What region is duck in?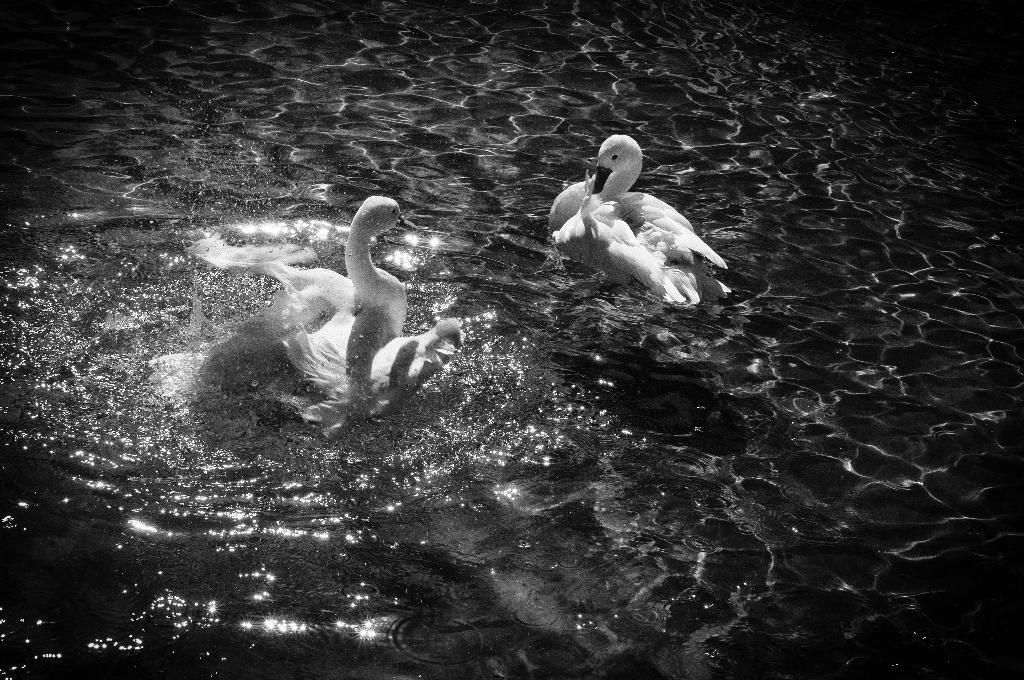
bbox=(227, 191, 426, 384).
